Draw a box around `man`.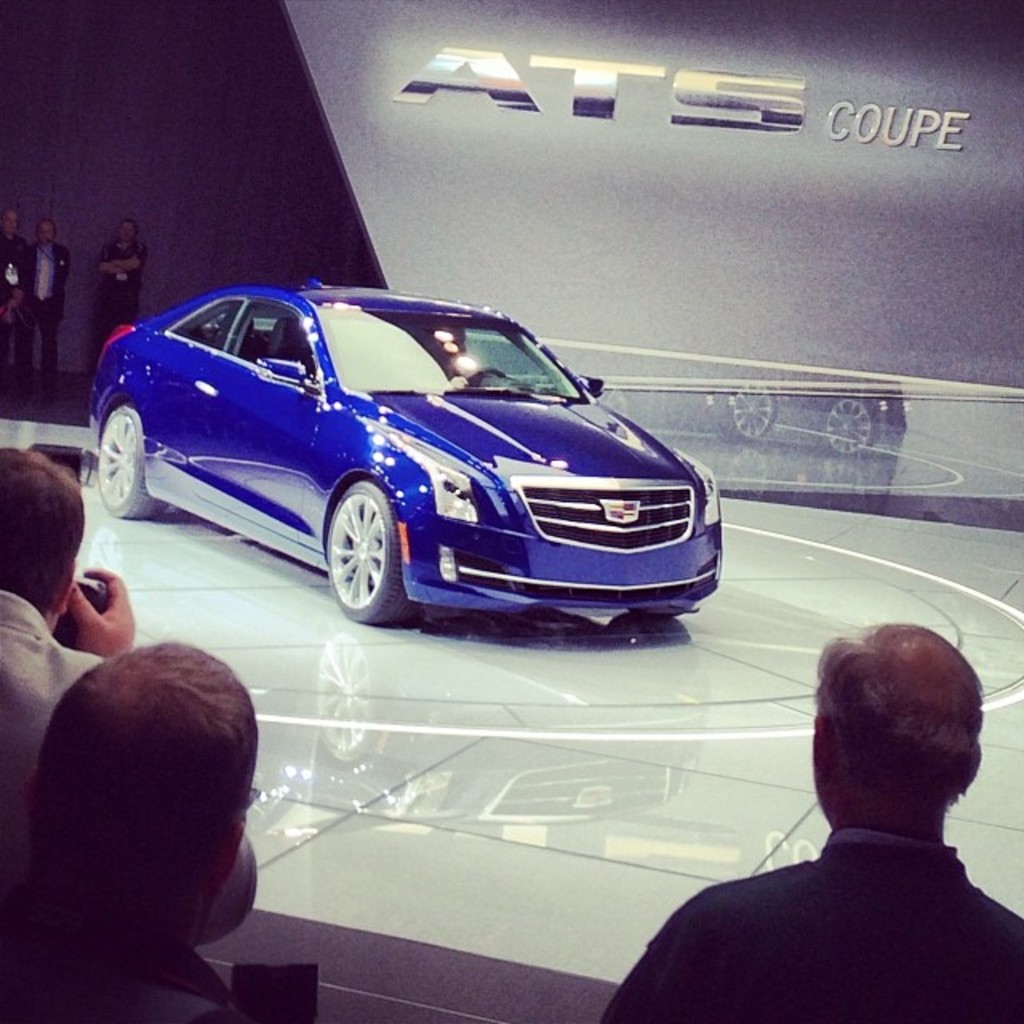
select_region(0, 640, 259, 1022).
